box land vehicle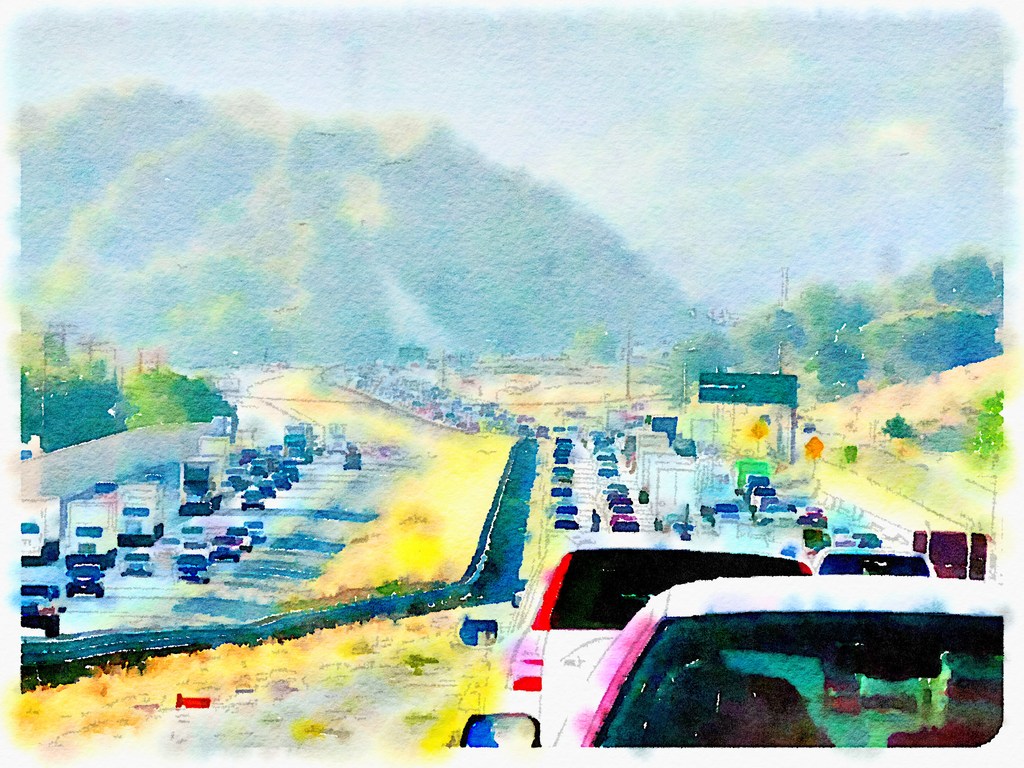
select_region(550, 447, 570, 459)
